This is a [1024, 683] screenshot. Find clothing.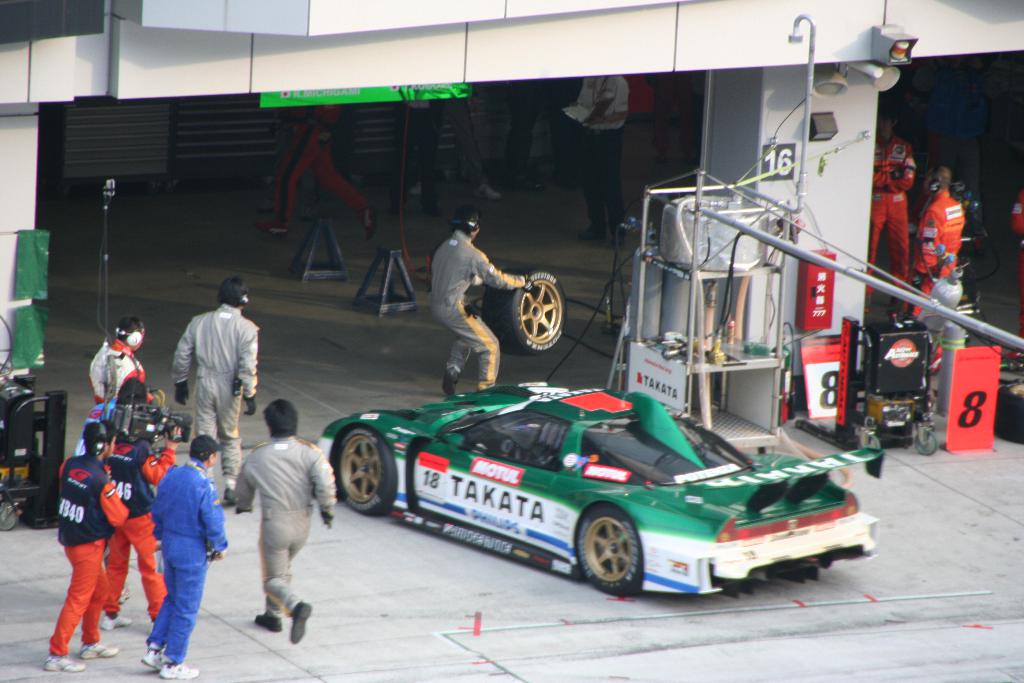
Bounding box: {"x1": 429, "y1": 225, "x2": 530, "y2": 388}.
